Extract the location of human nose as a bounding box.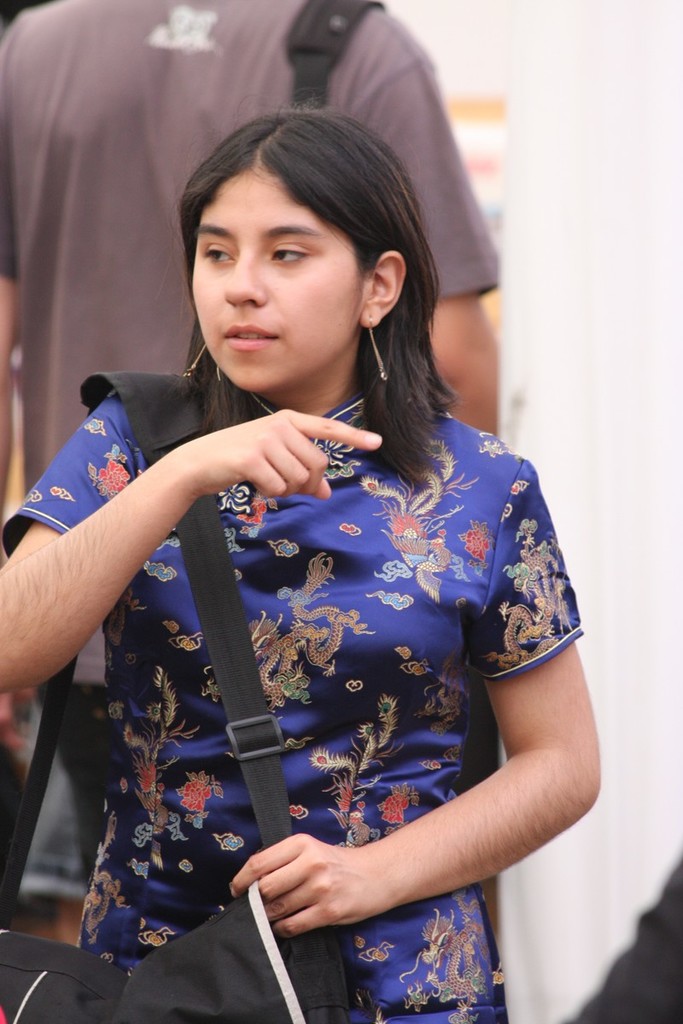
{"x1": 224, "y1": 251, "x2": 270, "y2": 305}.
